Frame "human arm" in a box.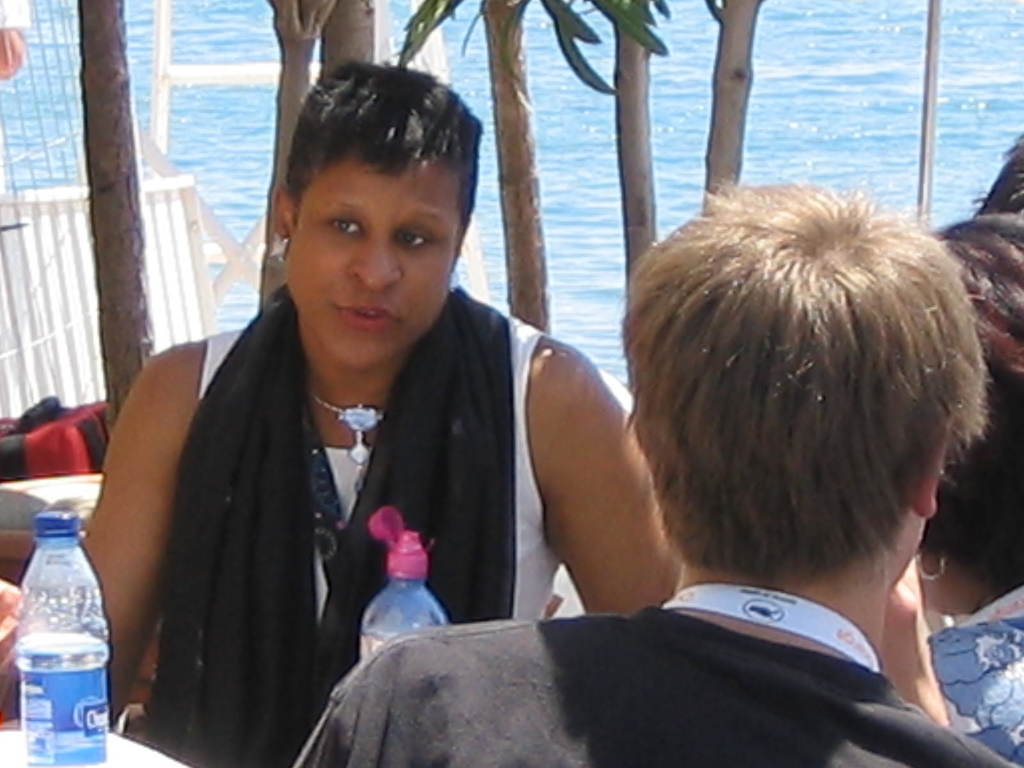
bbox(526, 348, 663, 622).
